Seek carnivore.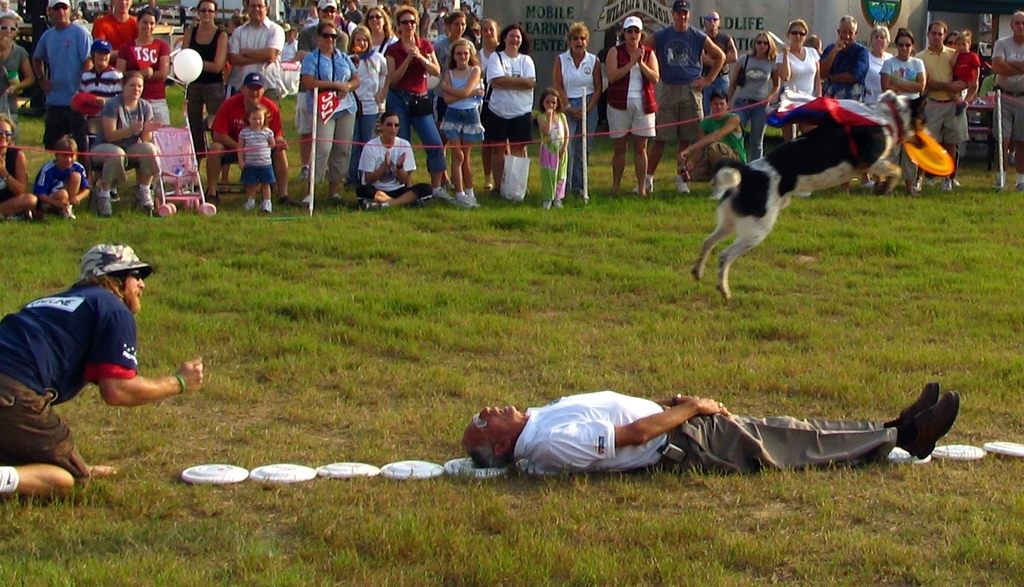
703,8,740,116.
